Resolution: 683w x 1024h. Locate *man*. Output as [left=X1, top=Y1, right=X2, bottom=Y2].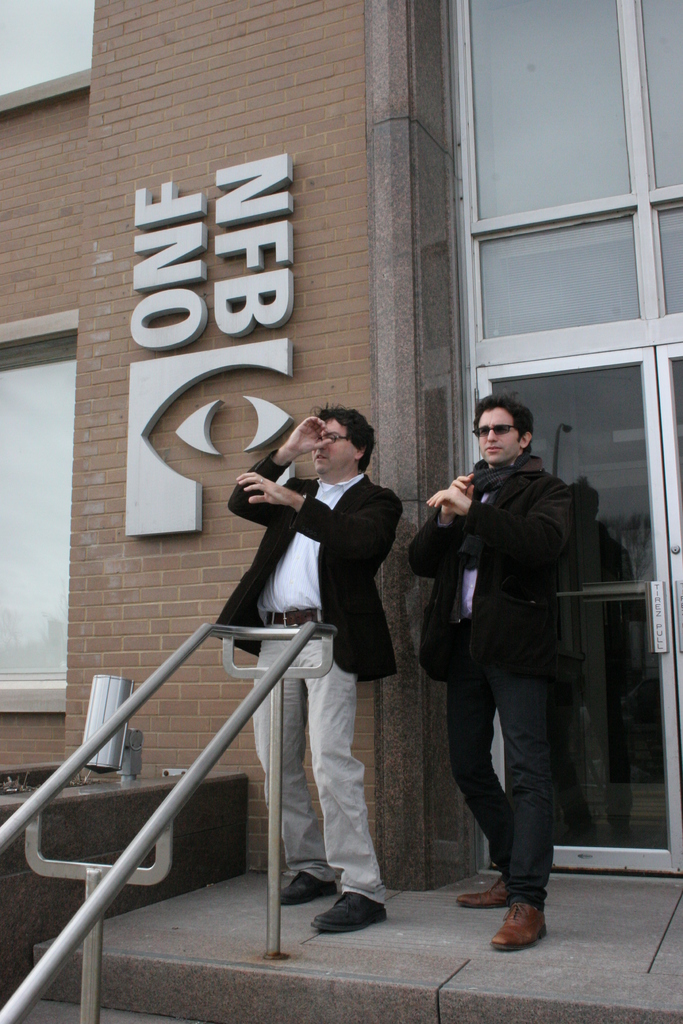
[left=217, top=405, right=411, bottom=934].
